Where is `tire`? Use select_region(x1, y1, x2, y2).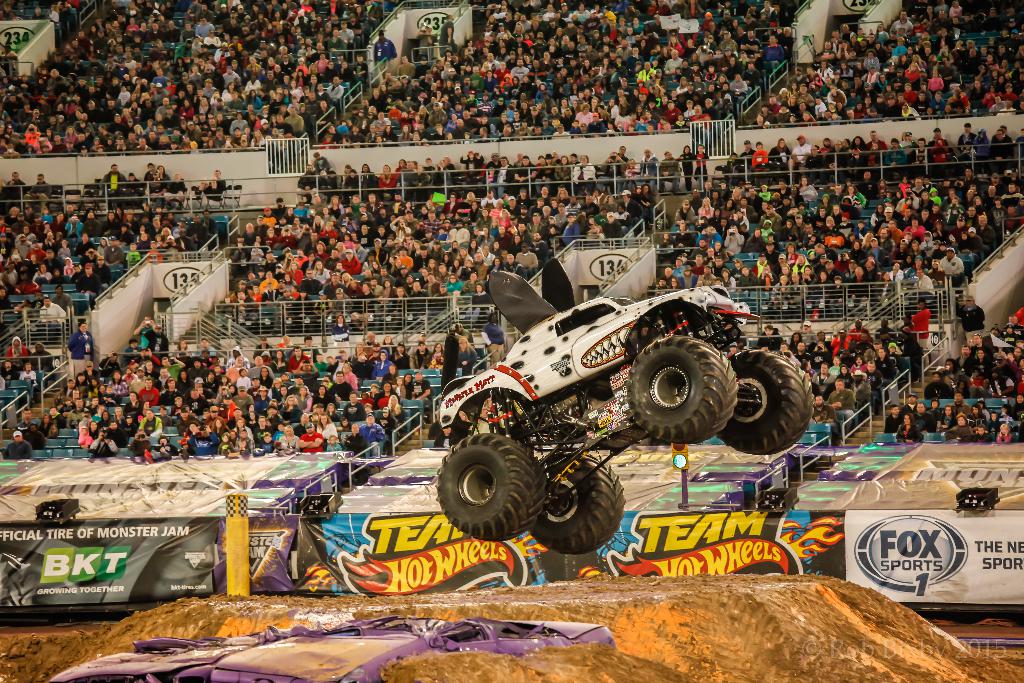
select_region(714, 349, 812, 456).
